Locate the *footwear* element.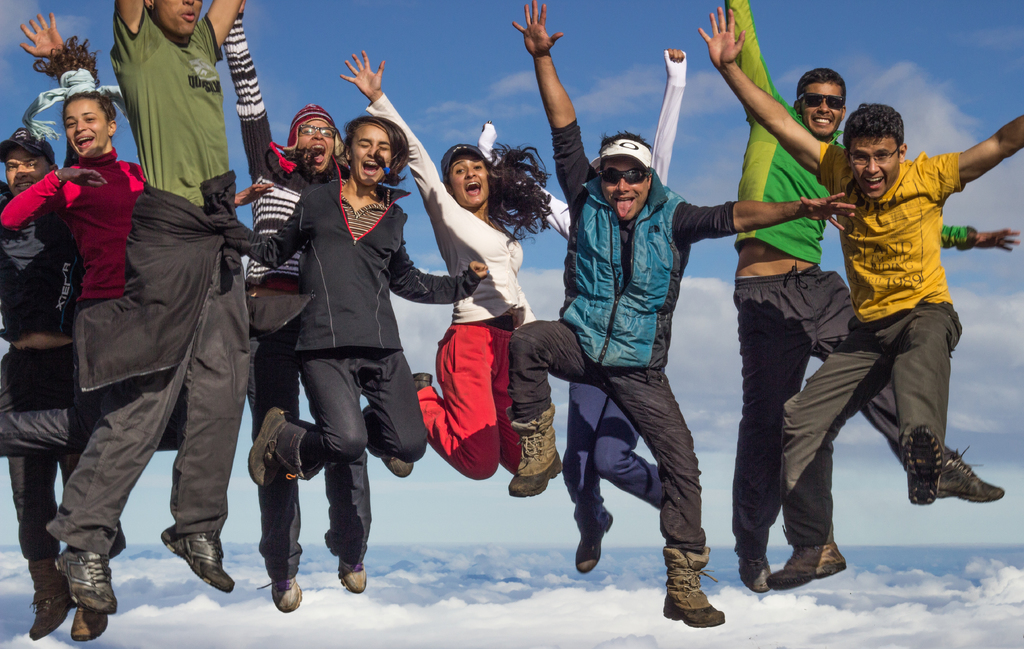
Element bbox: 410:369:434:397.
